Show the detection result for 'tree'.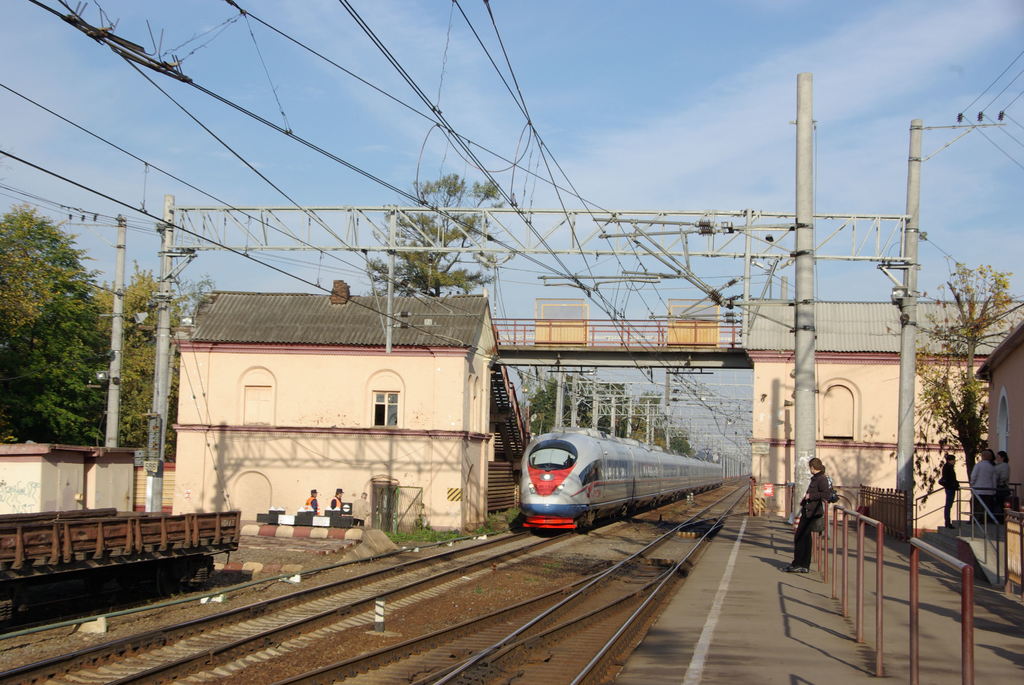
box(3, 180, 108, 462).
